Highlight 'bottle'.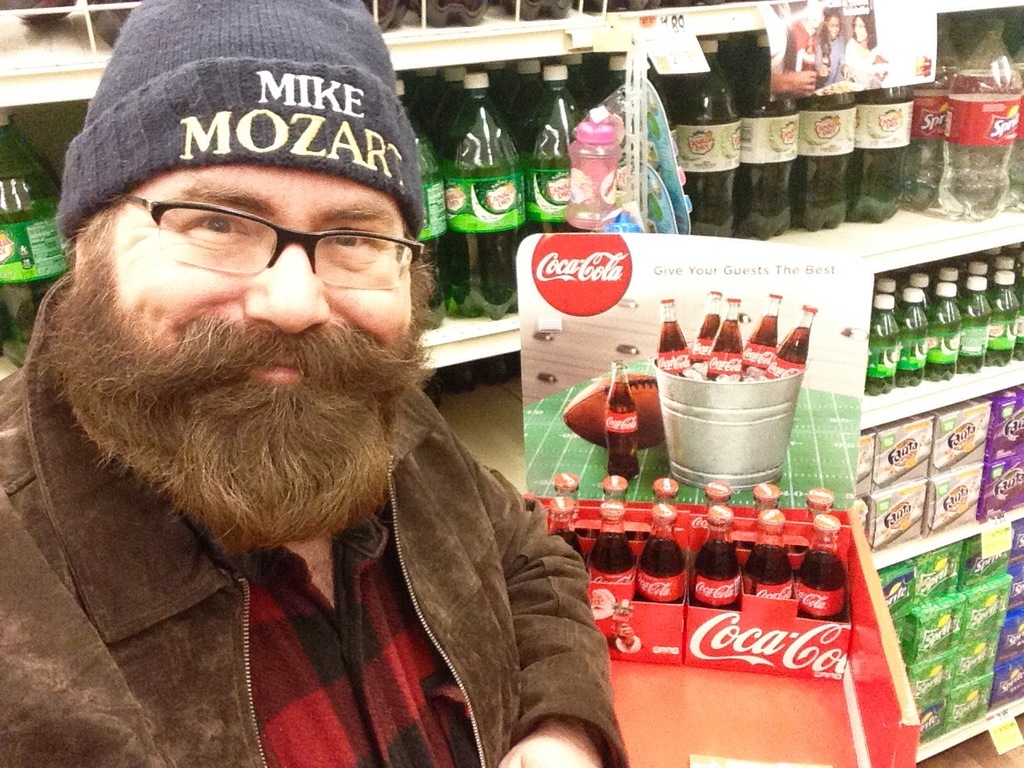
Highlighted region: select_region(549, 504, 595, 568).
